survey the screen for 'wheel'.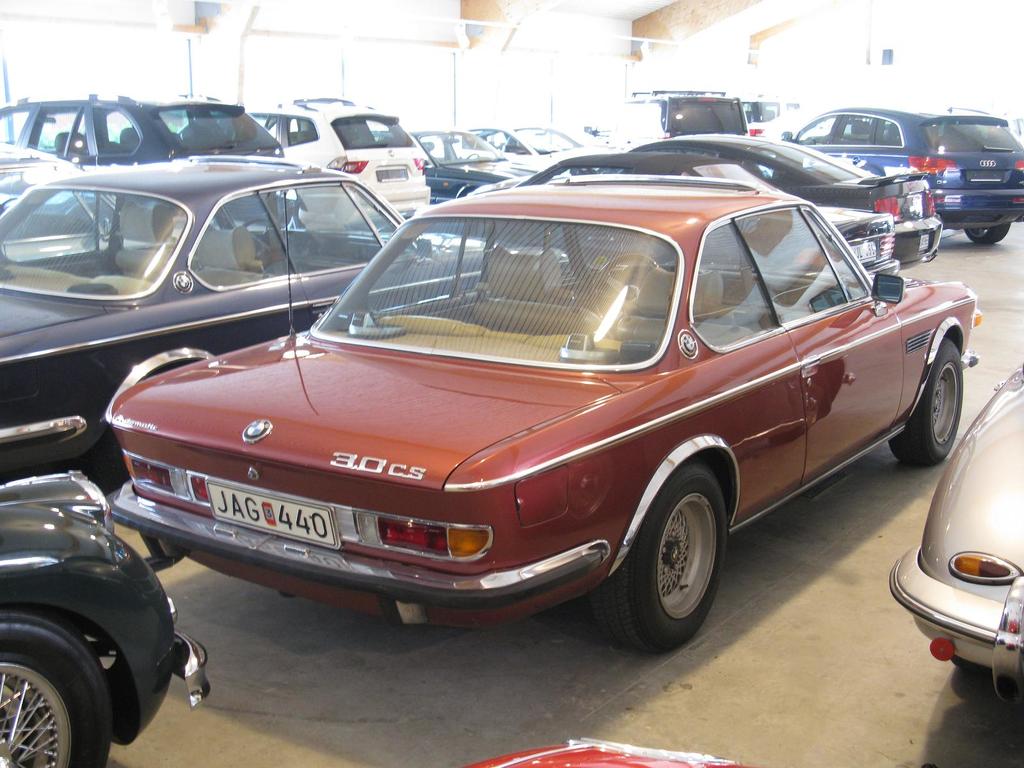
Survey found: [890, 340, 961, 468].
